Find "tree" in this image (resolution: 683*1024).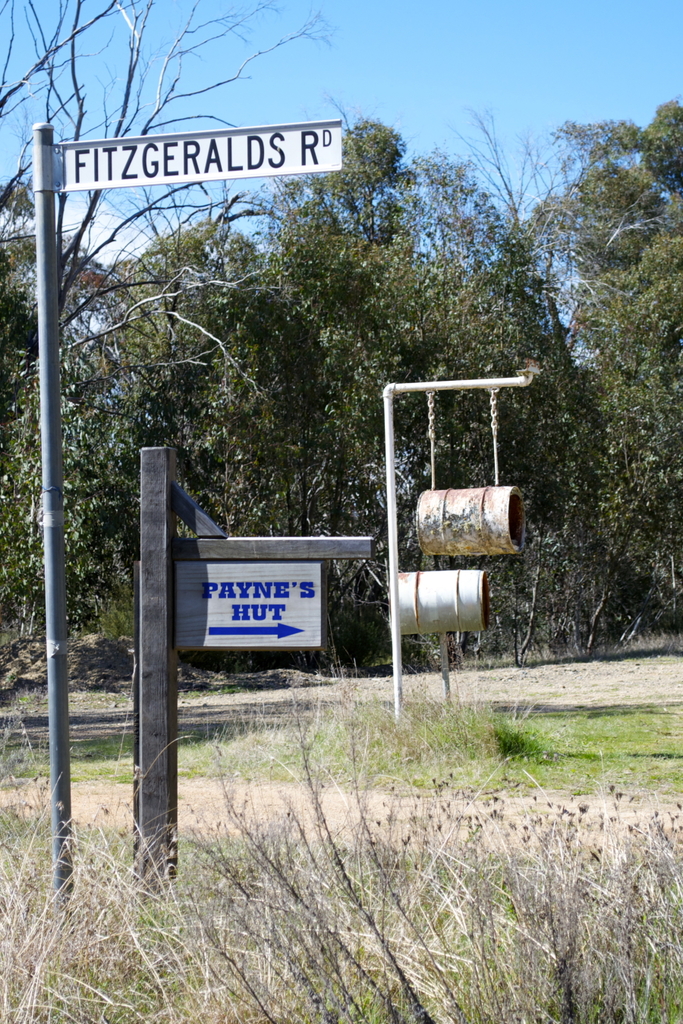
0:0:344:673.
